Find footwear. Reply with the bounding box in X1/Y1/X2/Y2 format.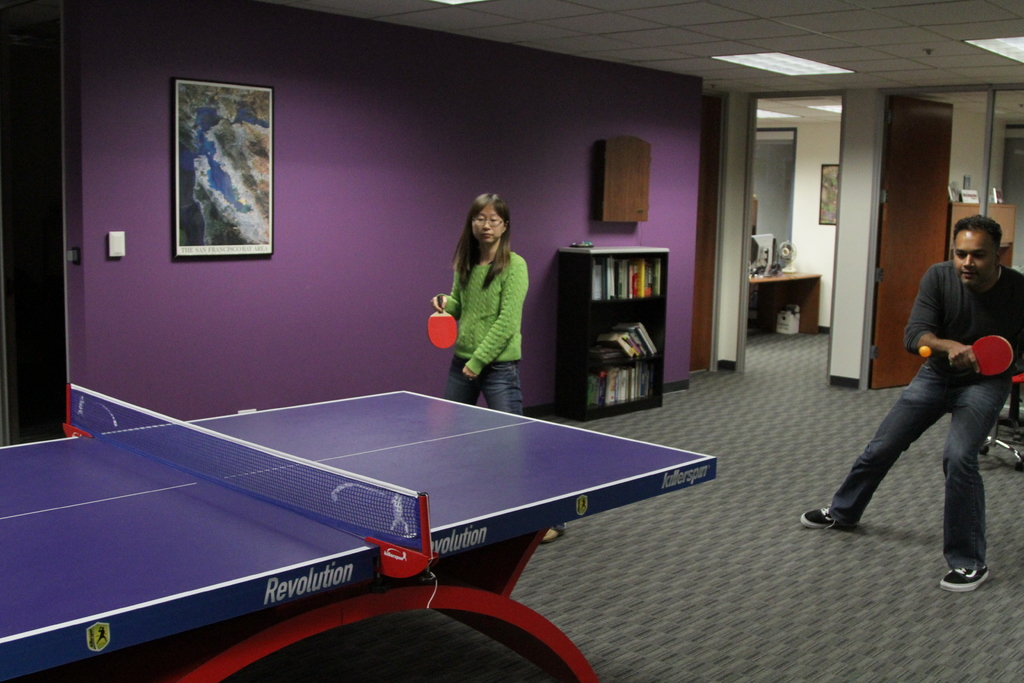
536/528/565/550.
